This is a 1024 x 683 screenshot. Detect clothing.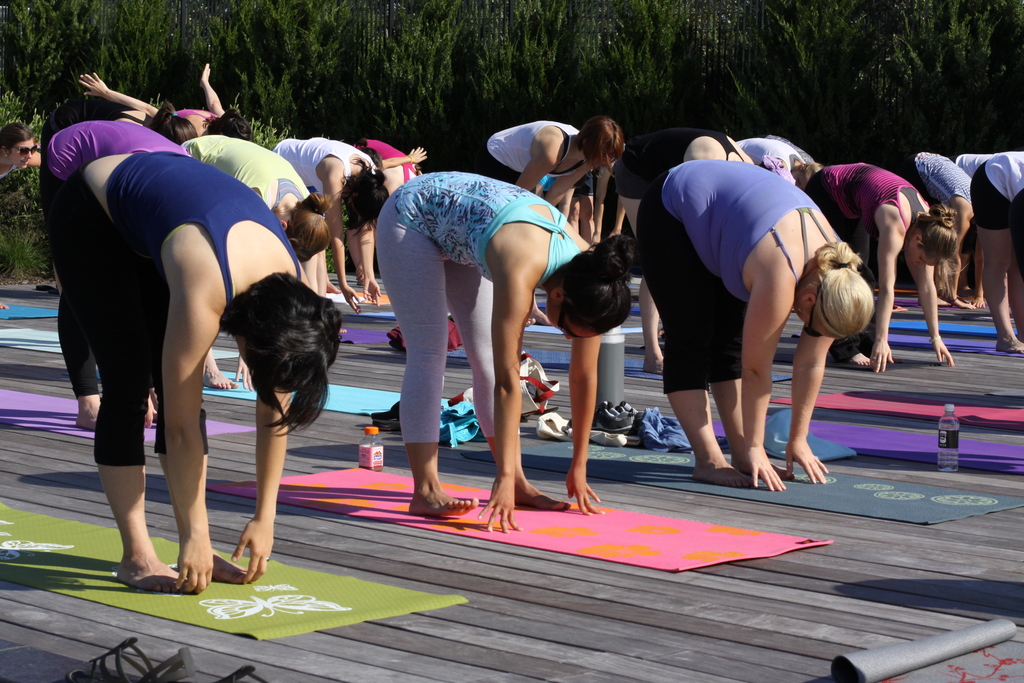
crop(668, 119, 849, 431).
